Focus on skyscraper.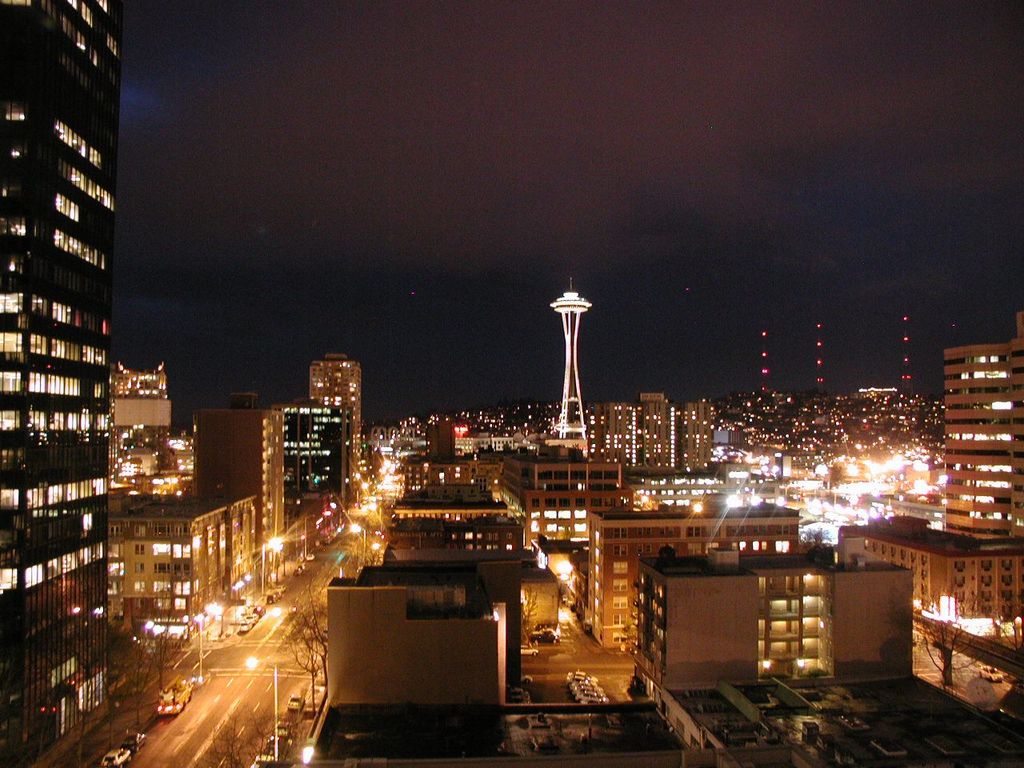
Focused at x1=308, y1=350, x2=372, y2=476.
